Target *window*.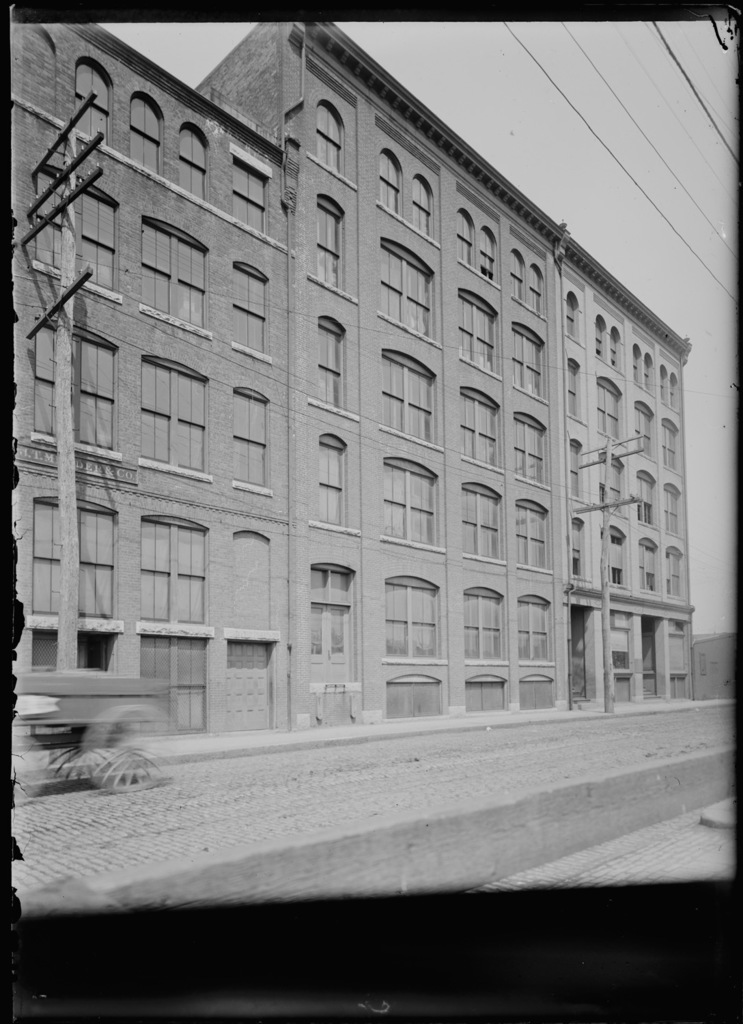
Target region: region(565, 518, 585, 574).
